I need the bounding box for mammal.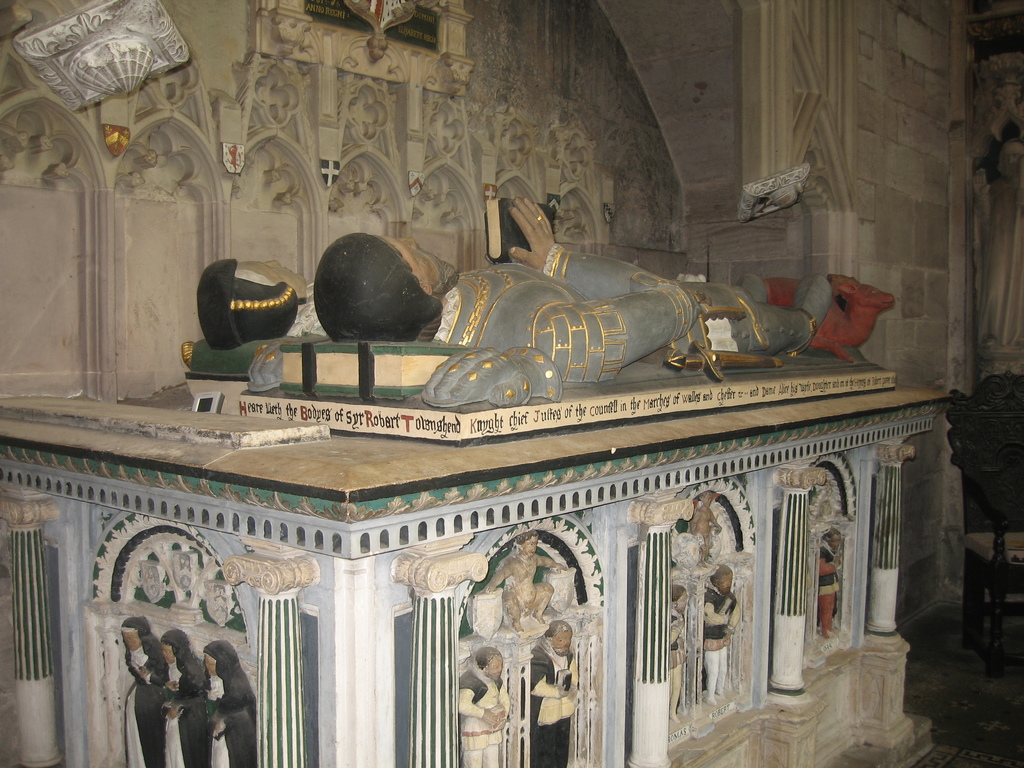
Here it is: (left=488, top=531, right=564, bottom=633).
